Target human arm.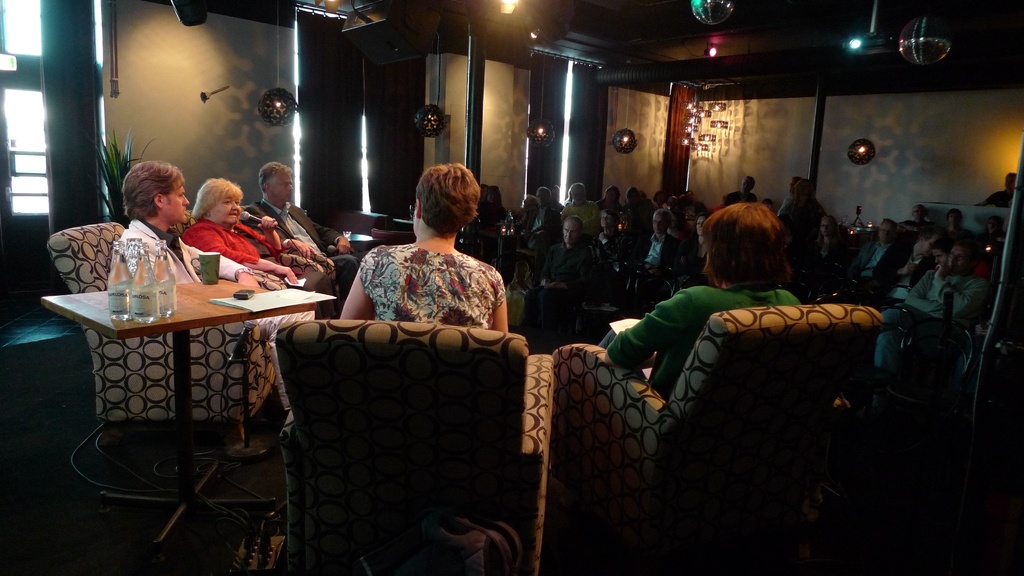
Target region: 314:235:329:271.
